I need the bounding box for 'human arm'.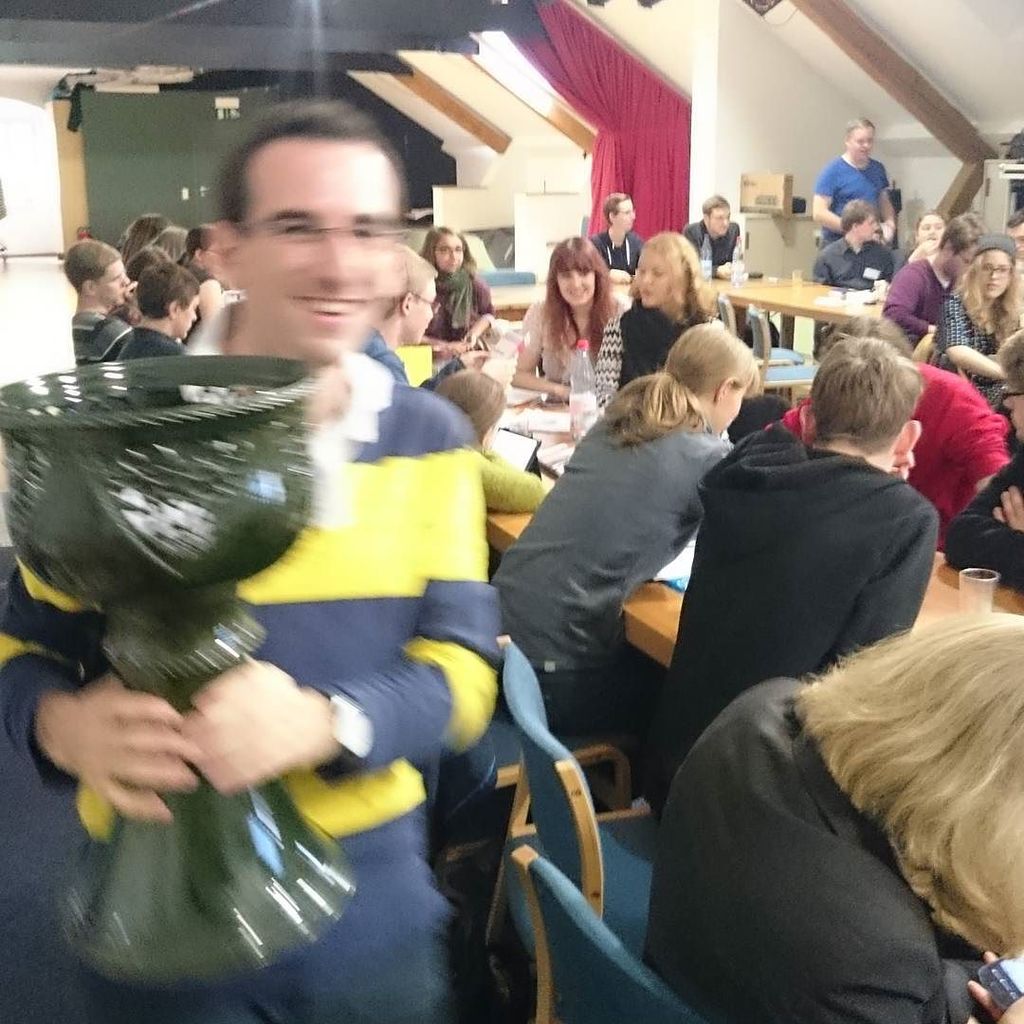
Here it is: 0, 557, 206, 824.
